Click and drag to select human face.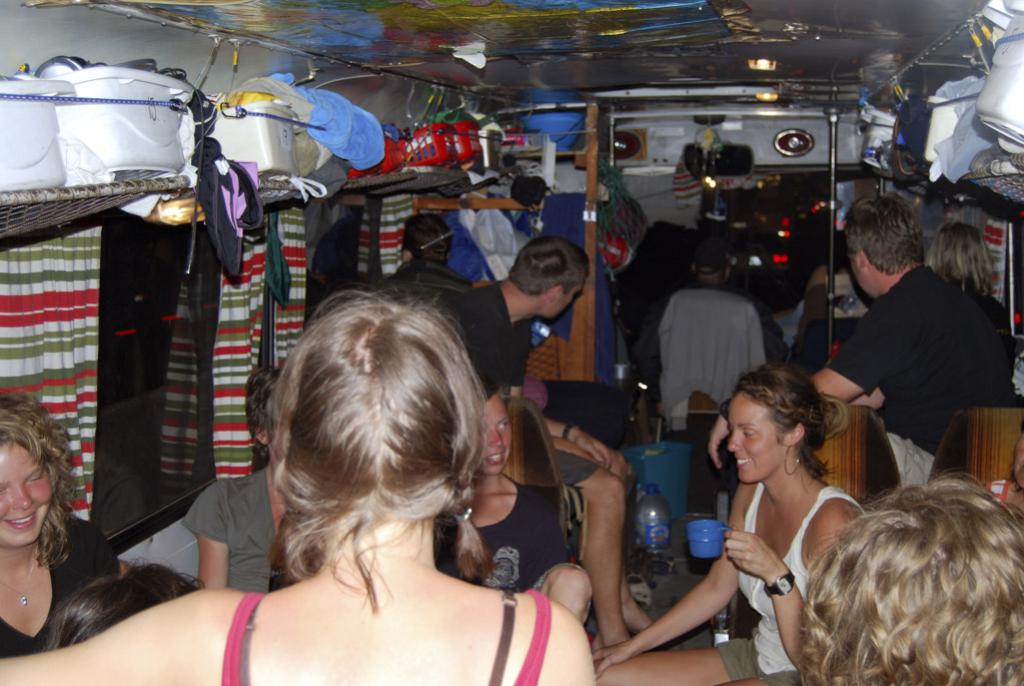
Selection: (548, 286, 582, 321).
